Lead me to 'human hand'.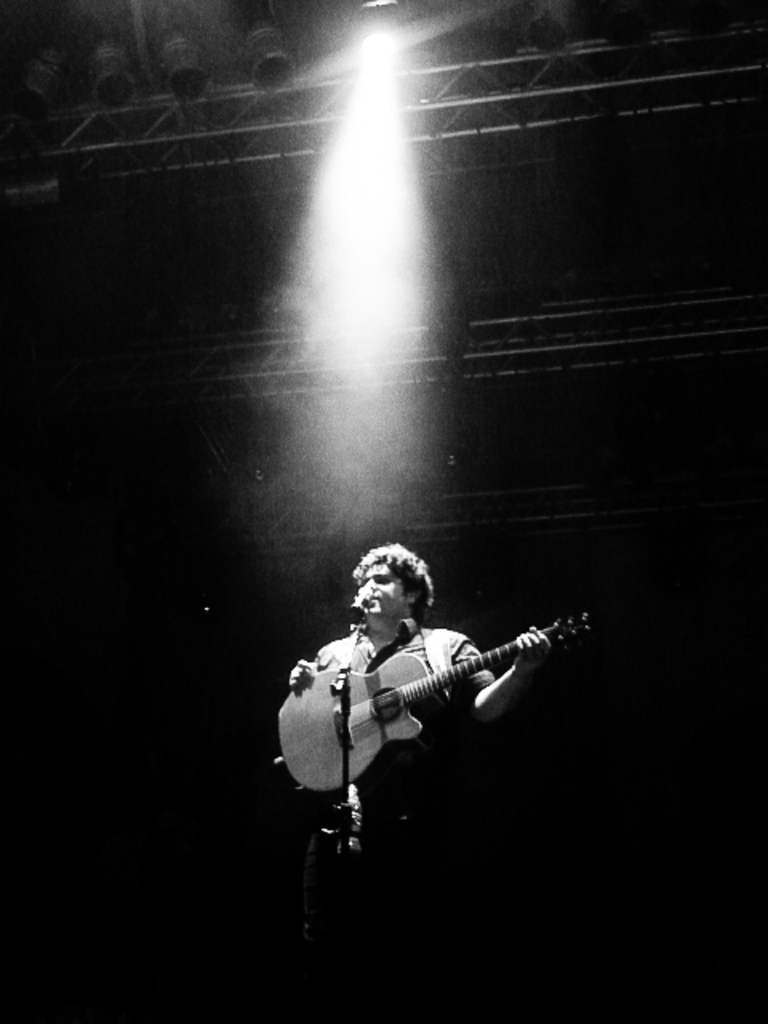
Lead to (514, 624, 552, 670).
